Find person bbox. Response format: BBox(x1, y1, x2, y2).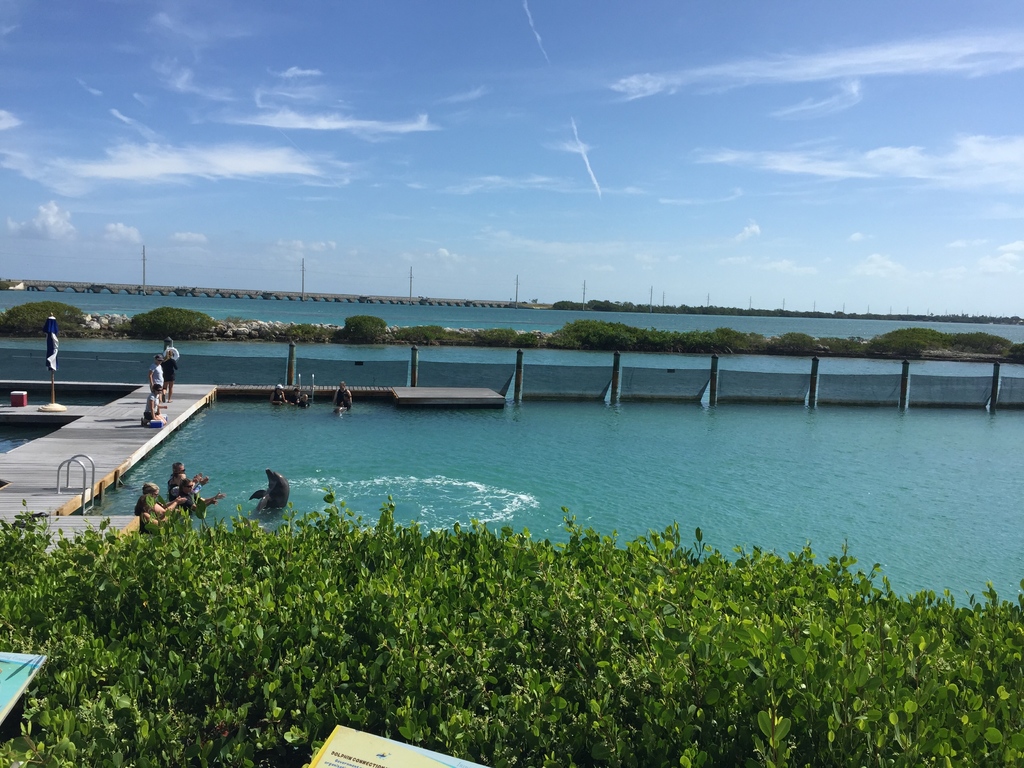
BBox(152, 356, 165, 388).
